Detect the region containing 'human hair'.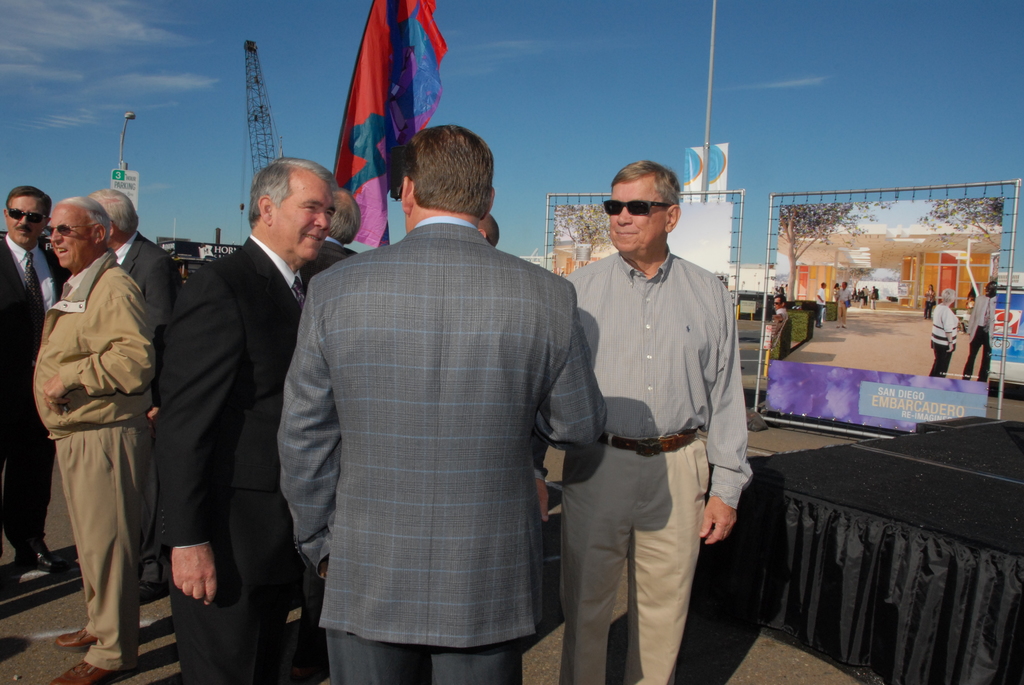
(941, 288, 954, 305).
